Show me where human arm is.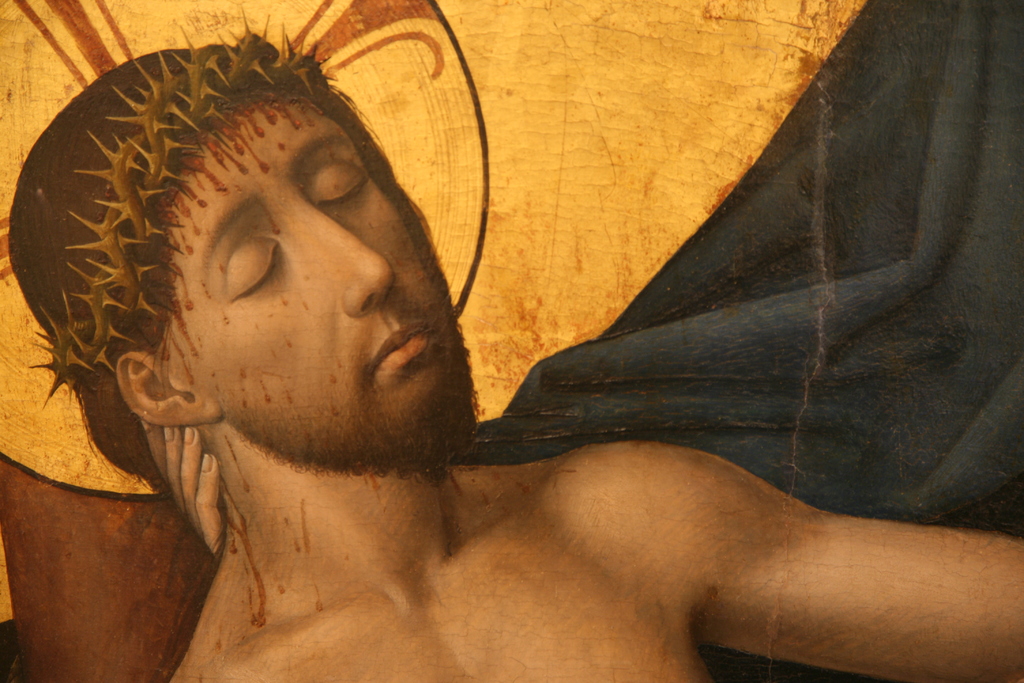
human arm is at BBox(653, 433, 1023, 682).
